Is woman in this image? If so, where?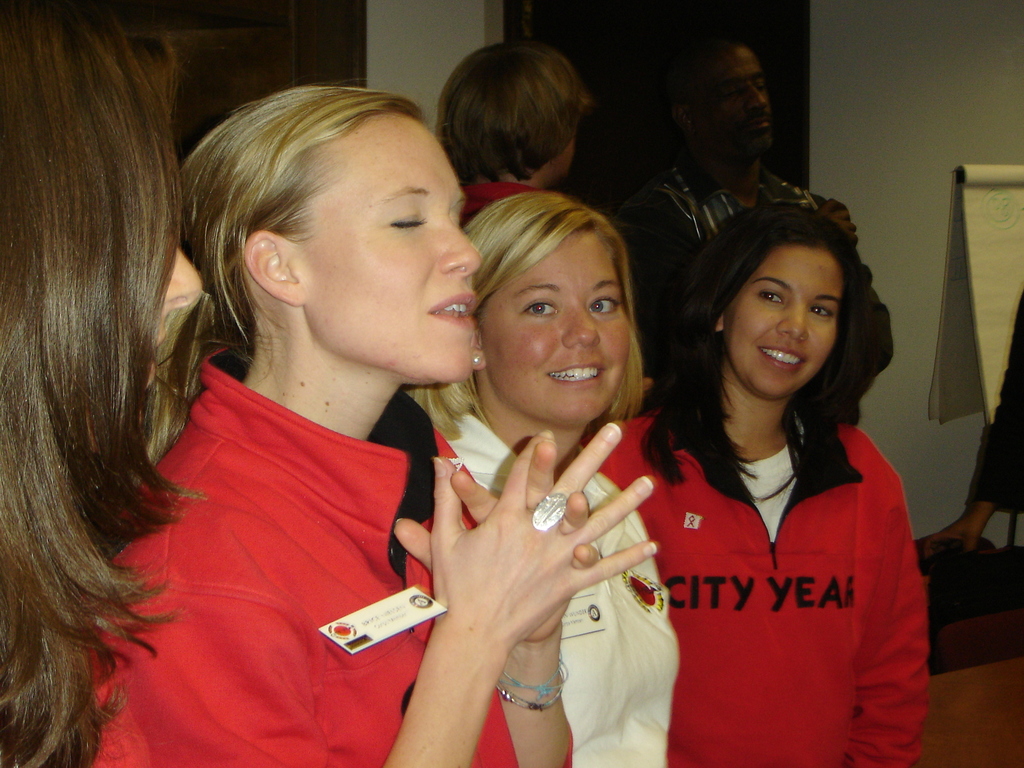
Yes, at (92,81,653,767).
